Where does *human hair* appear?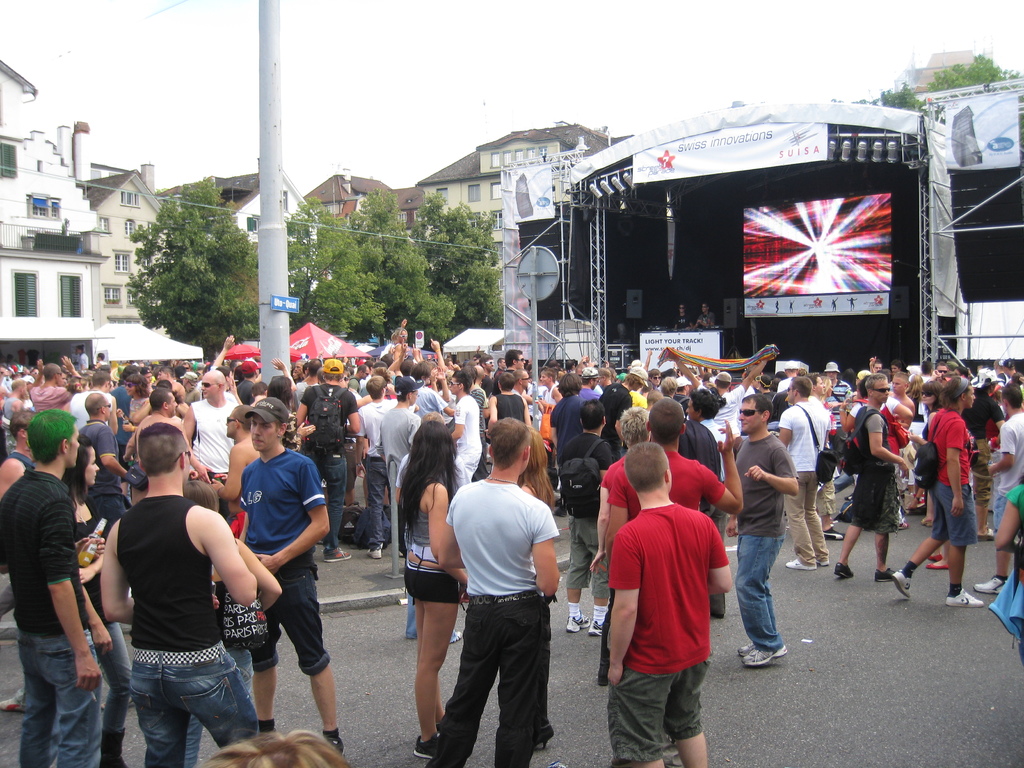
Appears at rect(24, 409, 78, 463).
